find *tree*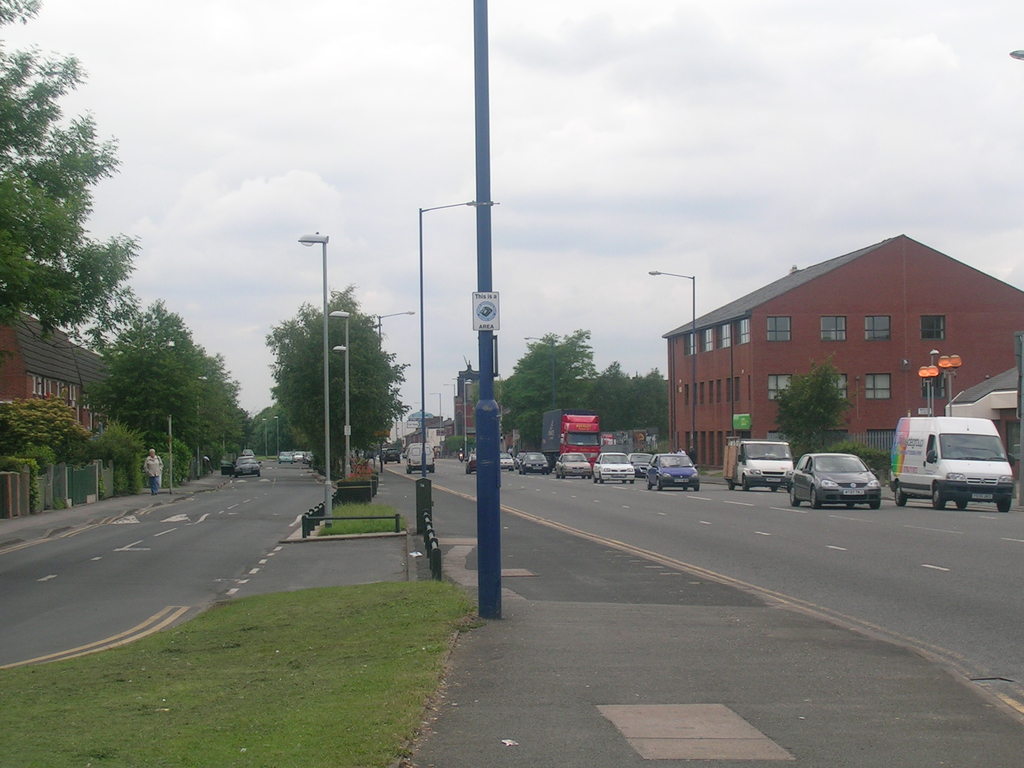
detection(83, 309, 251, 464)
